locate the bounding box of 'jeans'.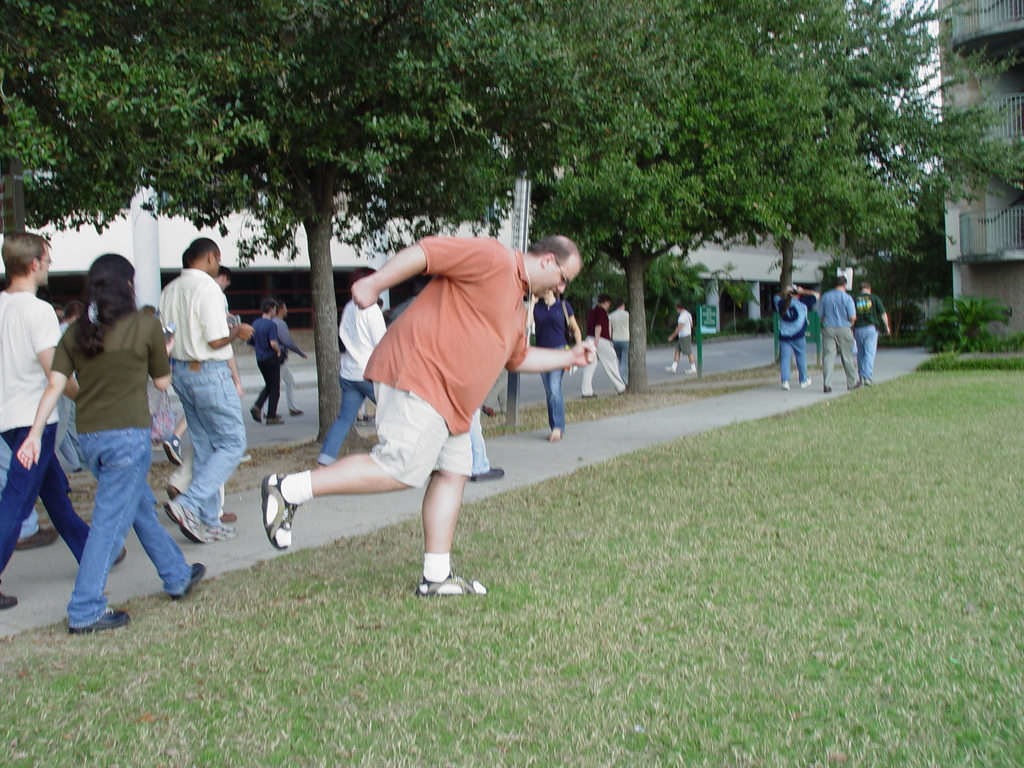
Bounding box: Rect(173, 363, 248, 524).
